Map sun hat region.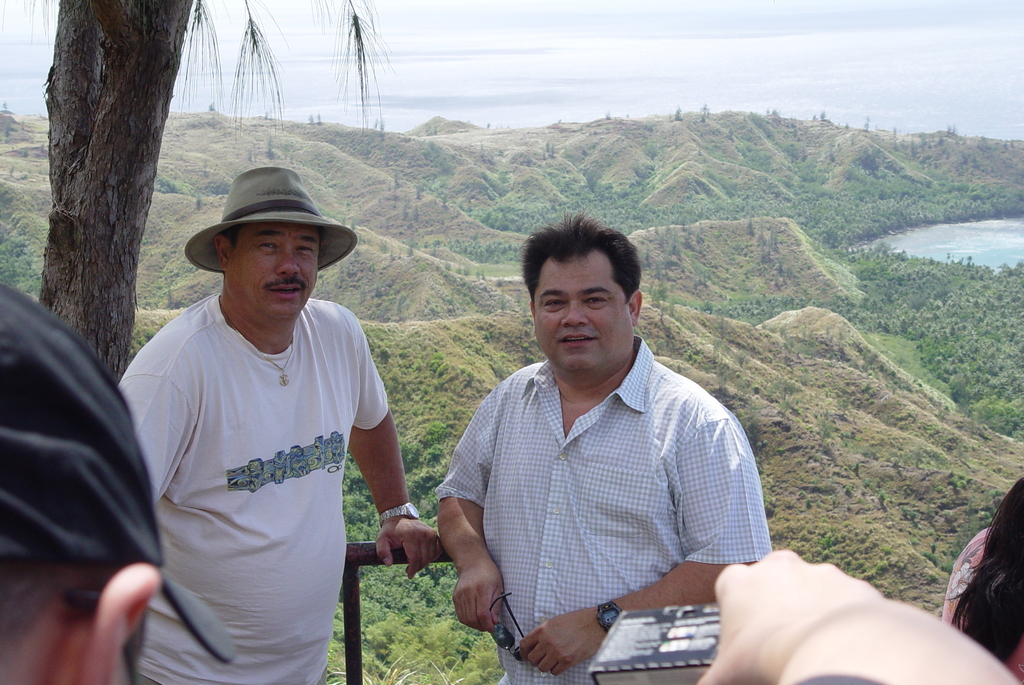
Mapped to bbox=(181, 165, 364, 282).
